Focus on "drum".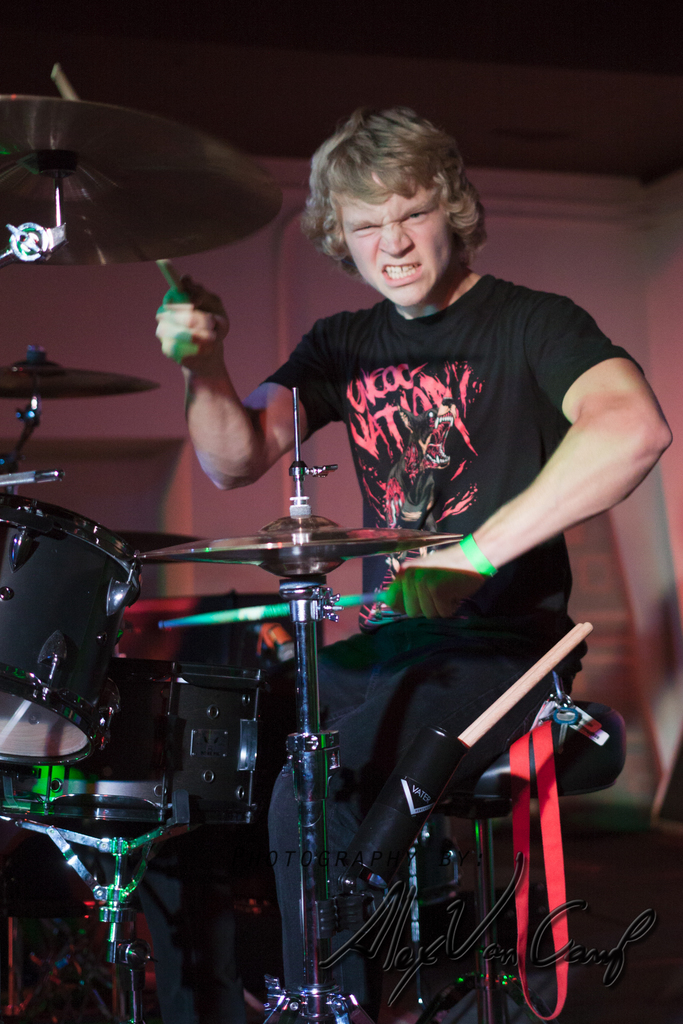
Focused at x1=0, y1=493, x2=149, y2=770.
